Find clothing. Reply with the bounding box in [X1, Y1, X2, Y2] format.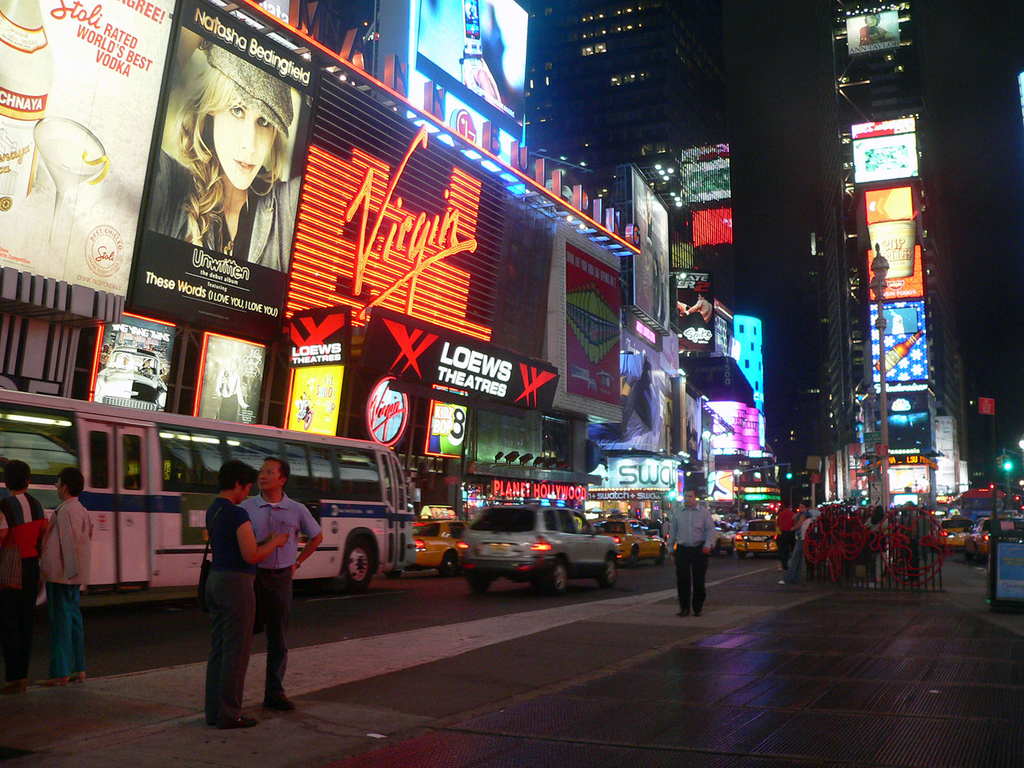
[148, 147, 302, 275].
